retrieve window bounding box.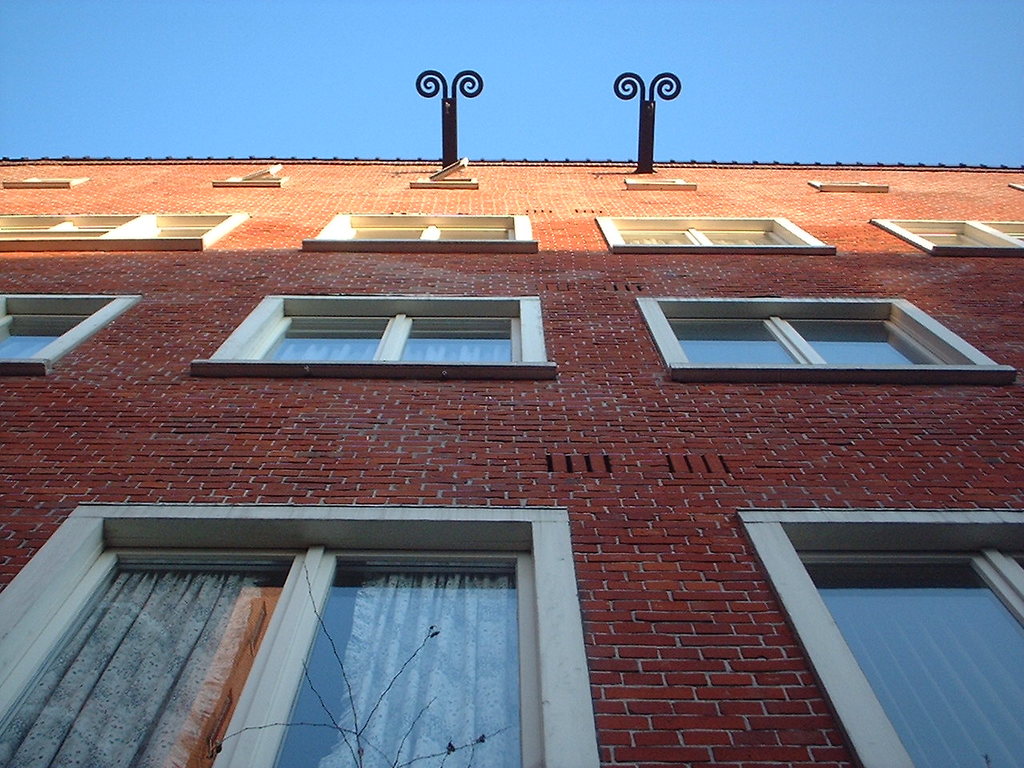
Bounding box: left=1006, top=170, right=1023, bottom=190.
